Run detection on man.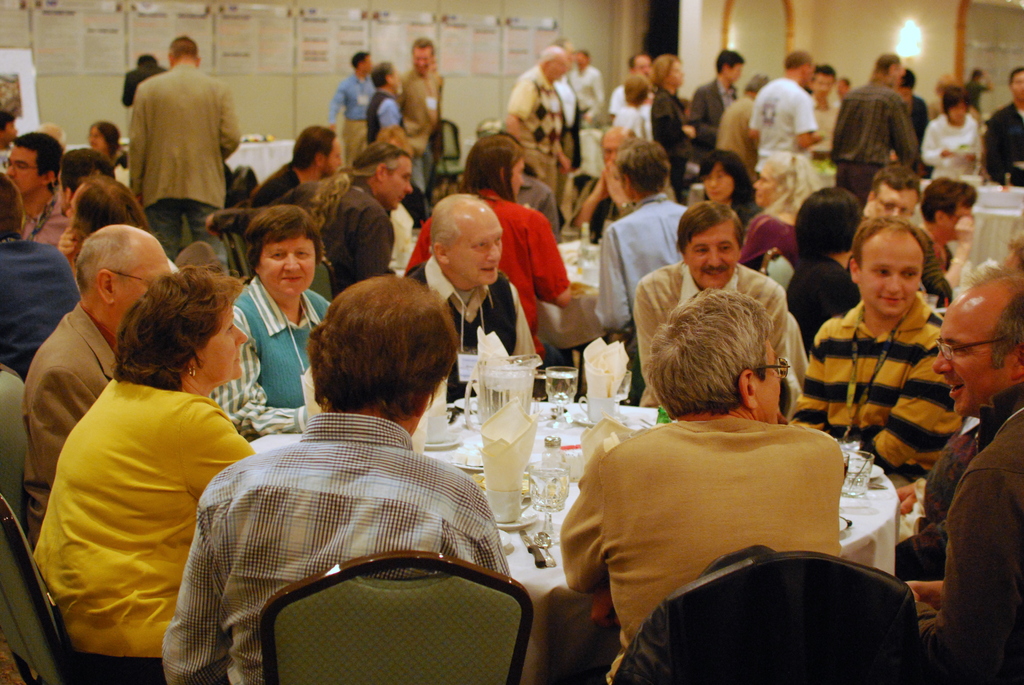
Result: bbox(264, 141, 413, 299).
